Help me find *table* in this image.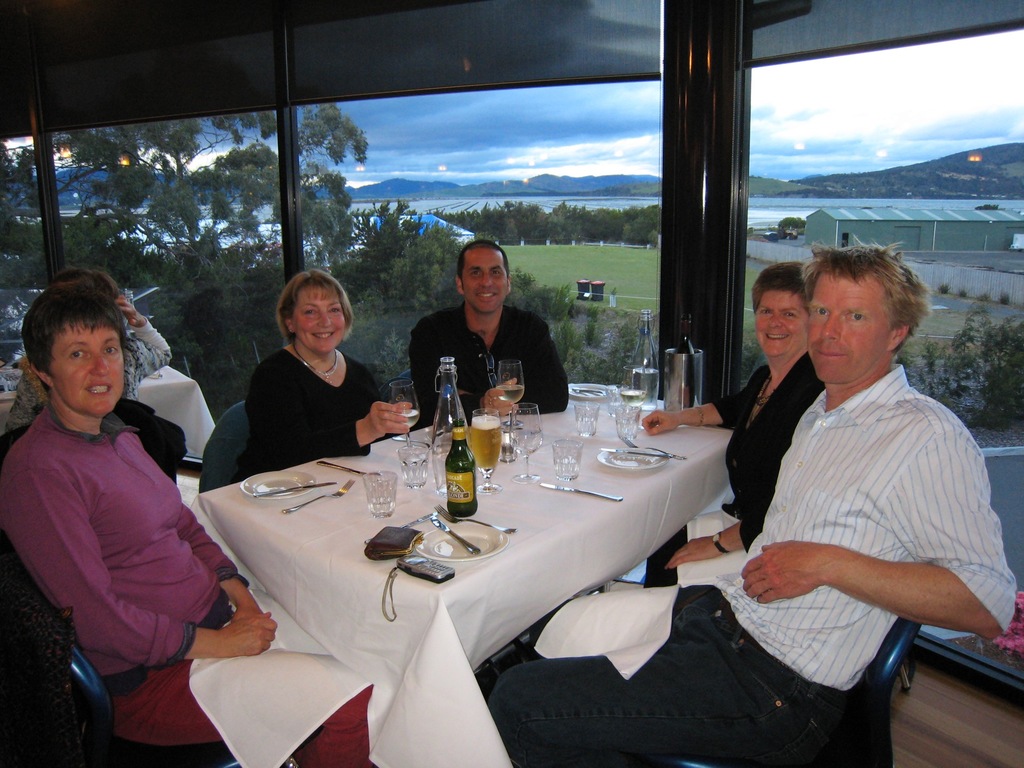
Found it: crop(159, 415, 734, 761).
